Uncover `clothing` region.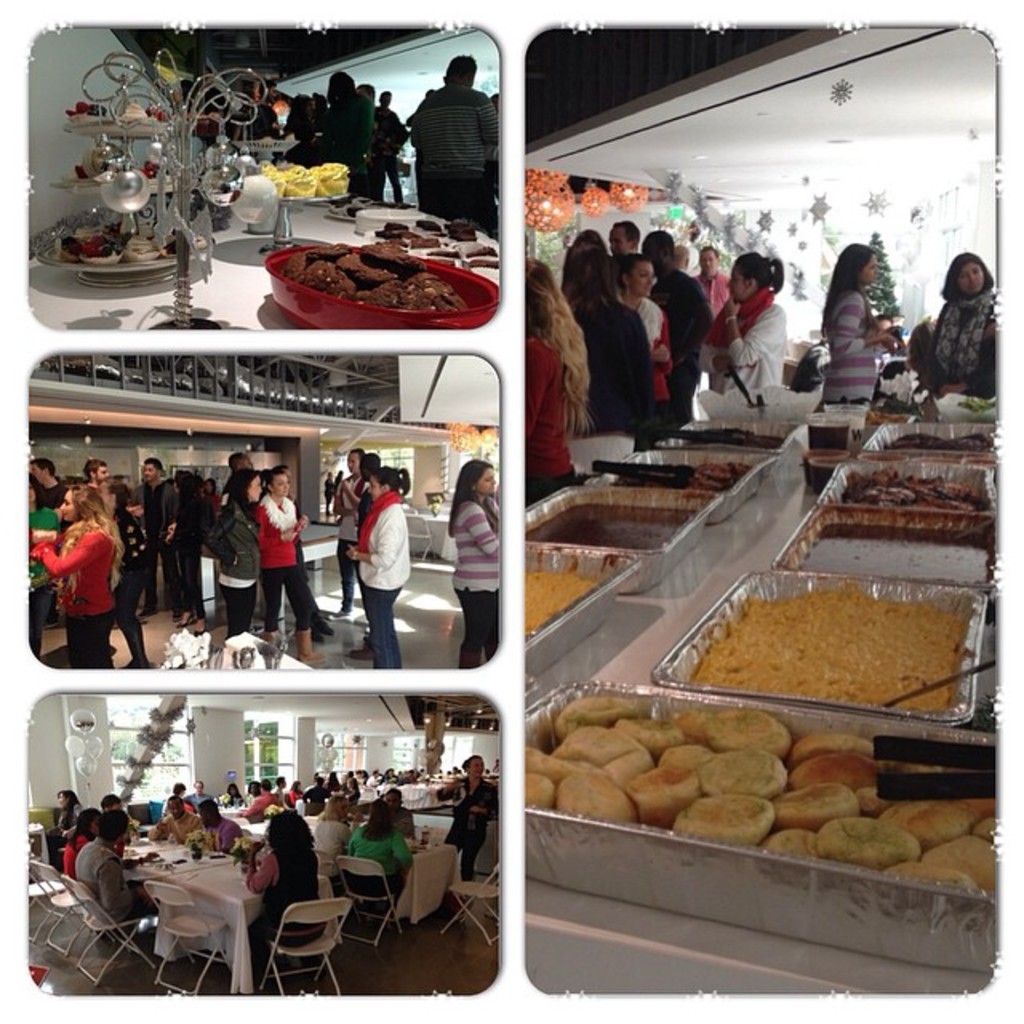
Uncovered: 323,477,334,515.
